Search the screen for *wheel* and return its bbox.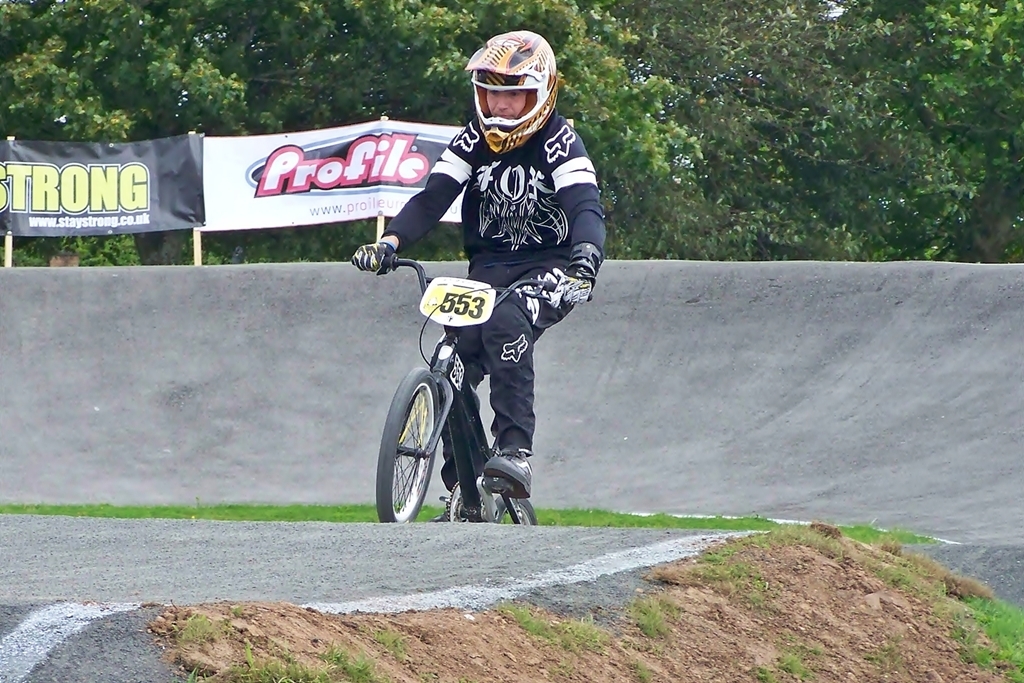
Found: bbox(381, 362, 436, 521).
